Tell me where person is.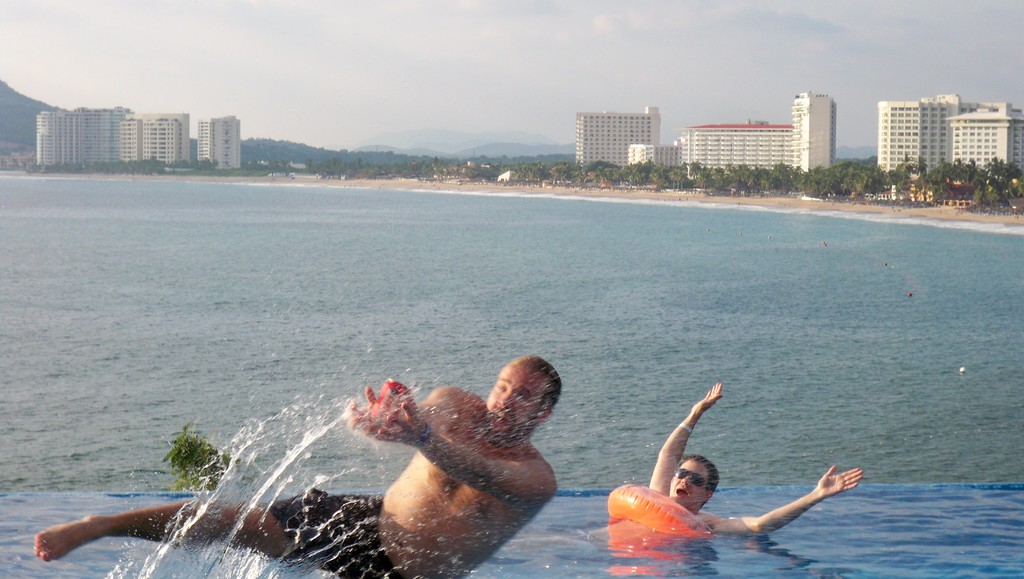
person is at rect(33, 350, 571, 578).
